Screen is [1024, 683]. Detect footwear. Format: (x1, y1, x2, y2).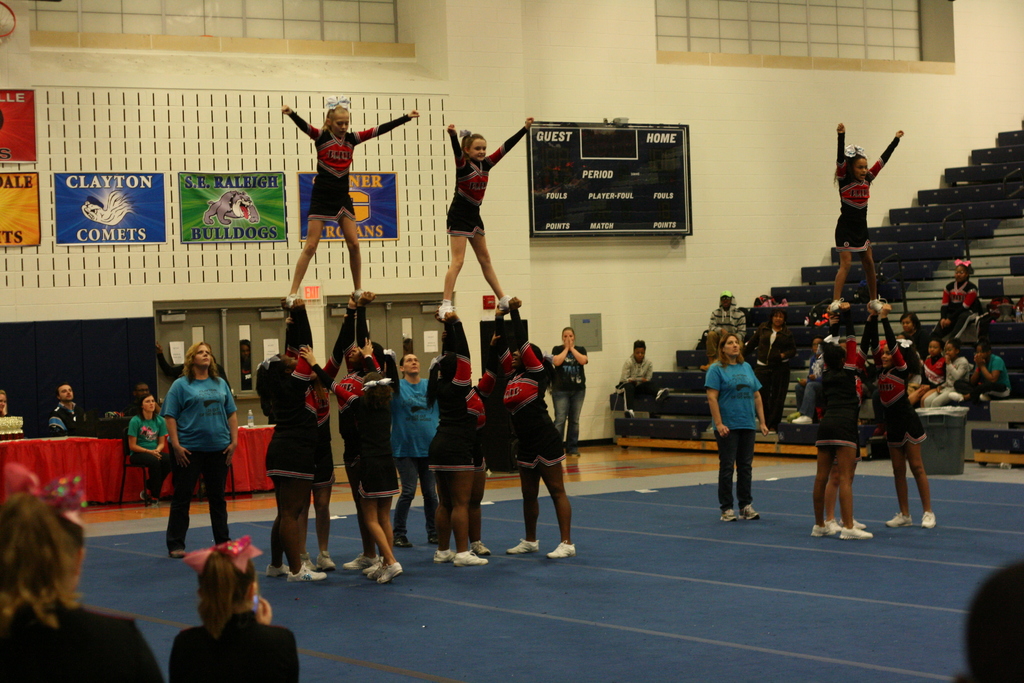
(867, 295, 887, 313).
